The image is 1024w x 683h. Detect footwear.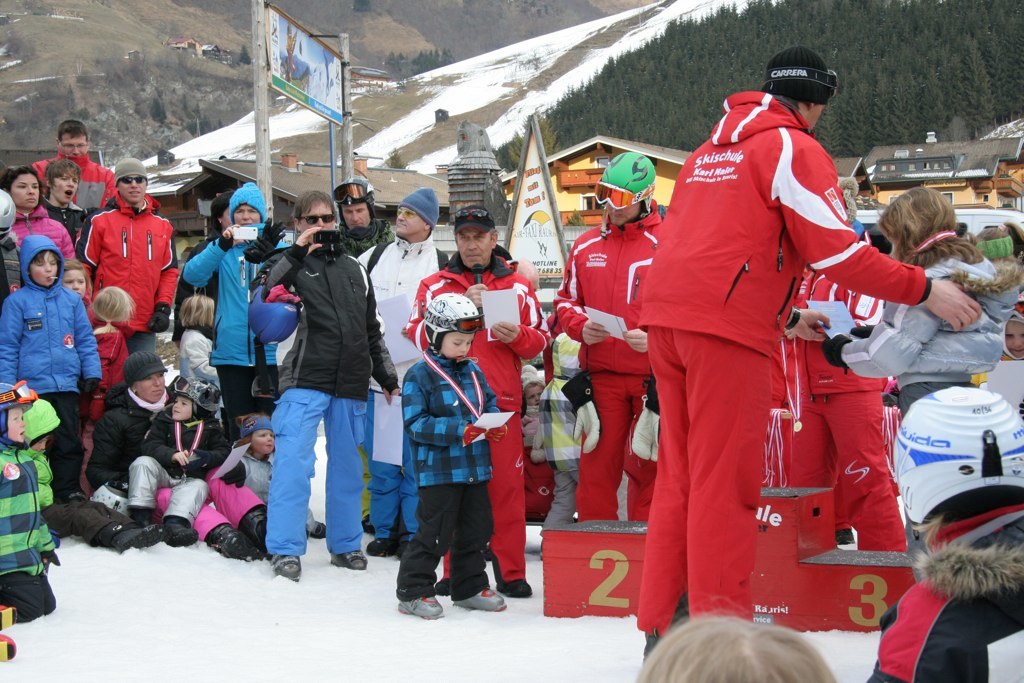
Detection: [left=174, top=522, right=196, bottom=544].
